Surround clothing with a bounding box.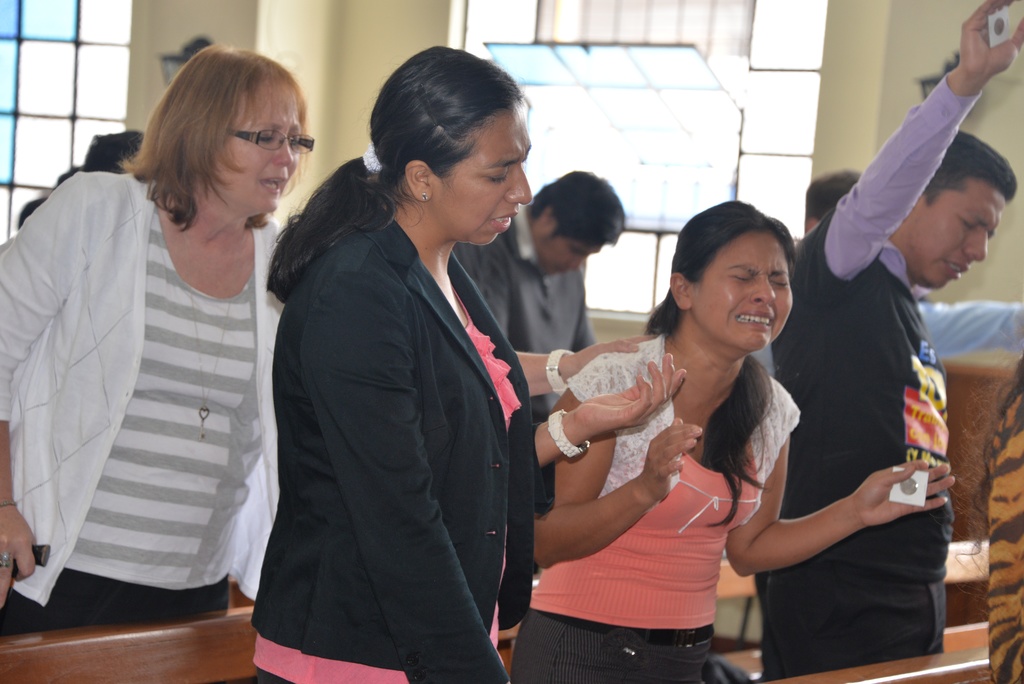
box(248, 201, 539, 683).
